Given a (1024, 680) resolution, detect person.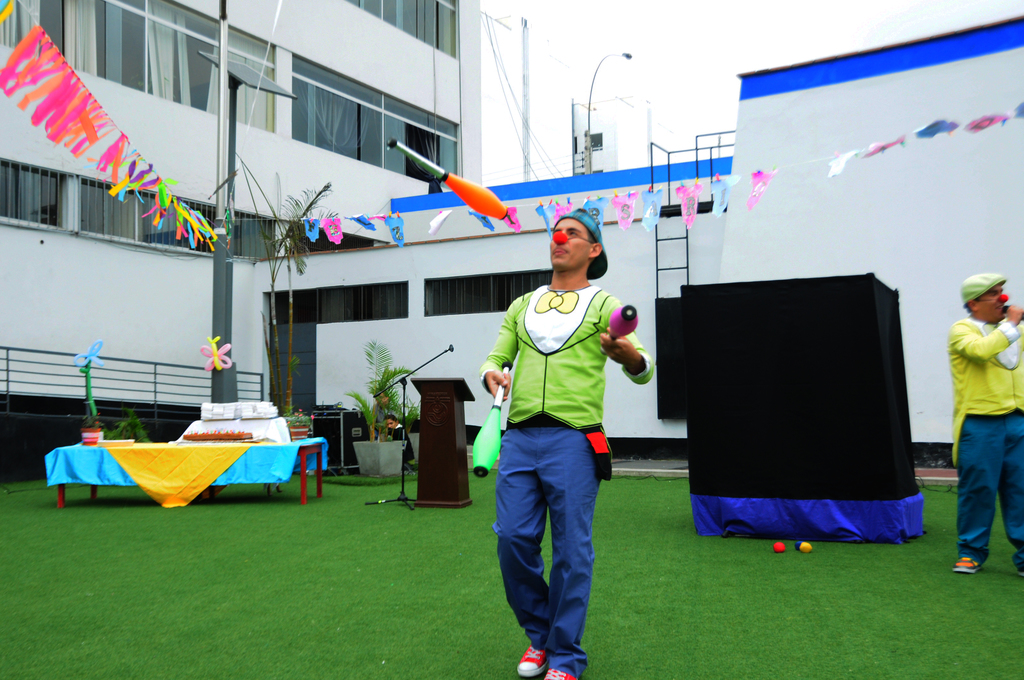
rect(367, 391, 397, 437).
